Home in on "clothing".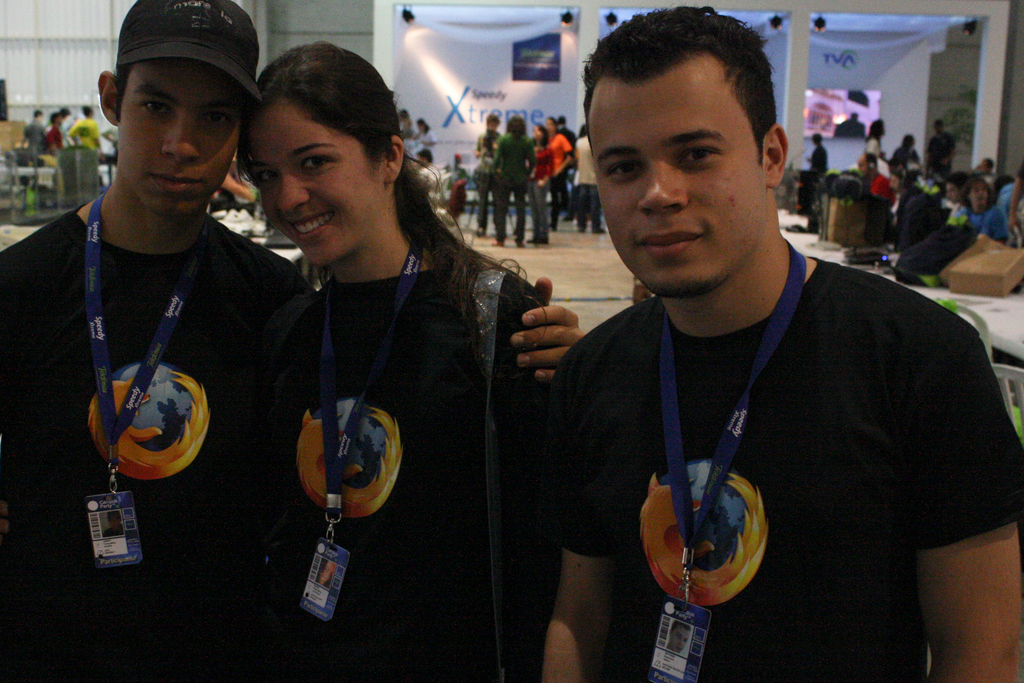
Homed in at <region>810, 143, 829, 180</region>.
